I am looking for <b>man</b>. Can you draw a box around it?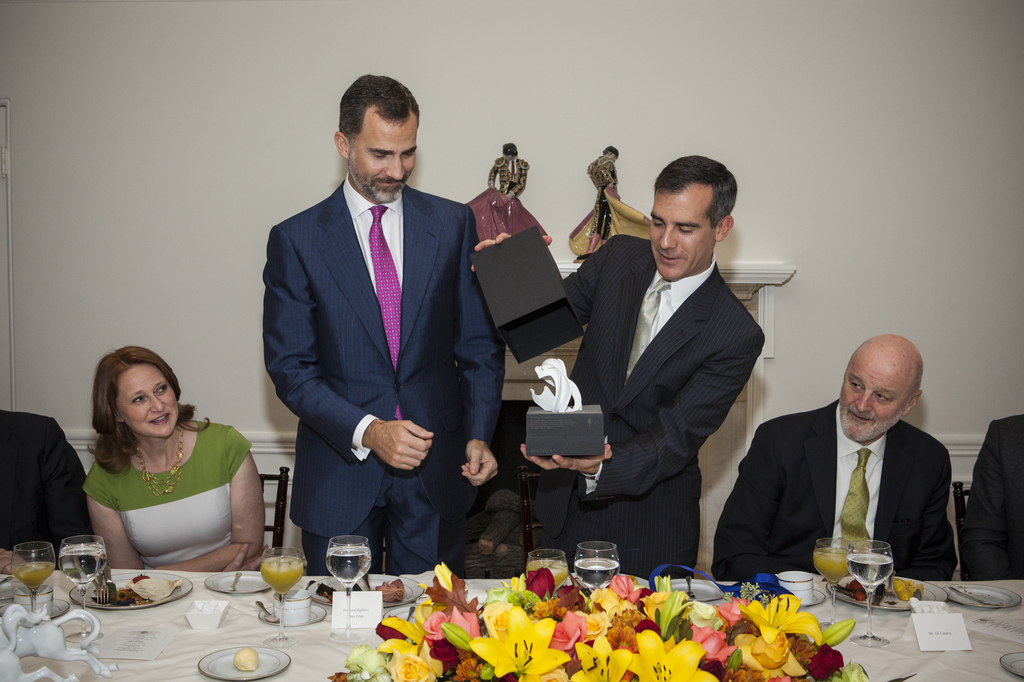
Sure, the bounding box is bbox(468, 149, 765, 582).
